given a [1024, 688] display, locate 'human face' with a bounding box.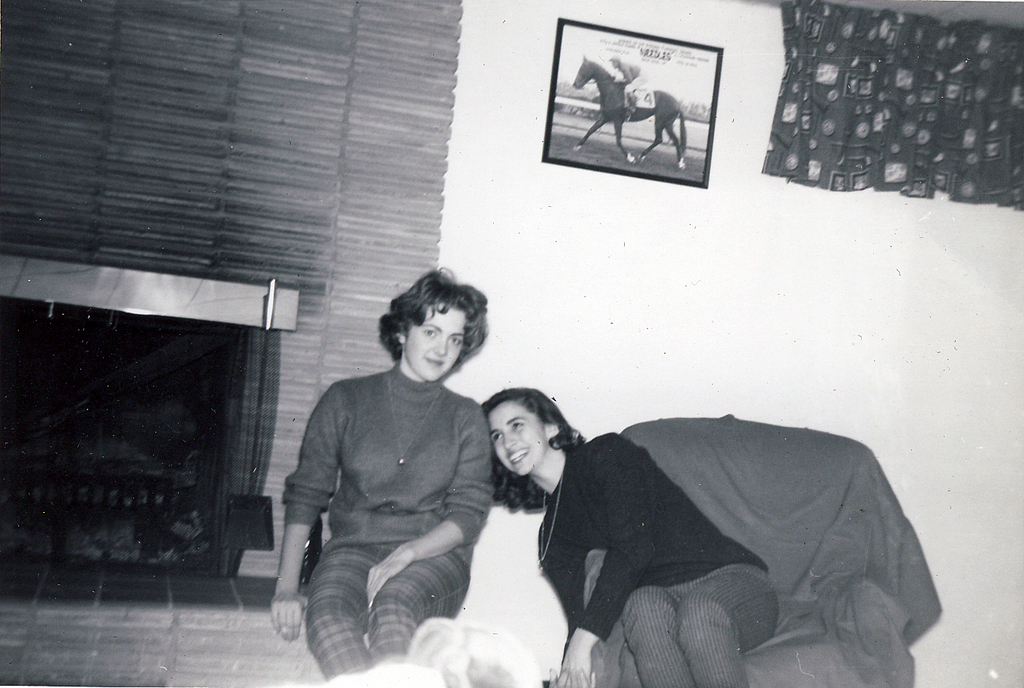
Located: box=[488, 401, 548, 476].
